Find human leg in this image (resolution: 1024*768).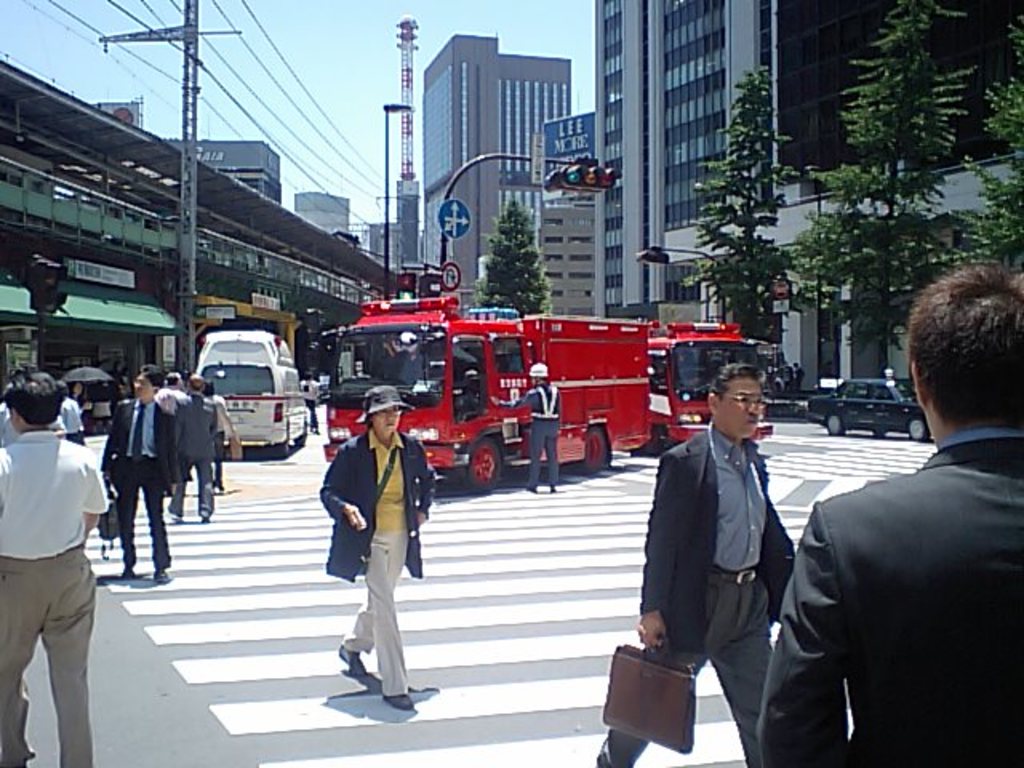
x1=536, y1=430, x2=558, y2=499.
